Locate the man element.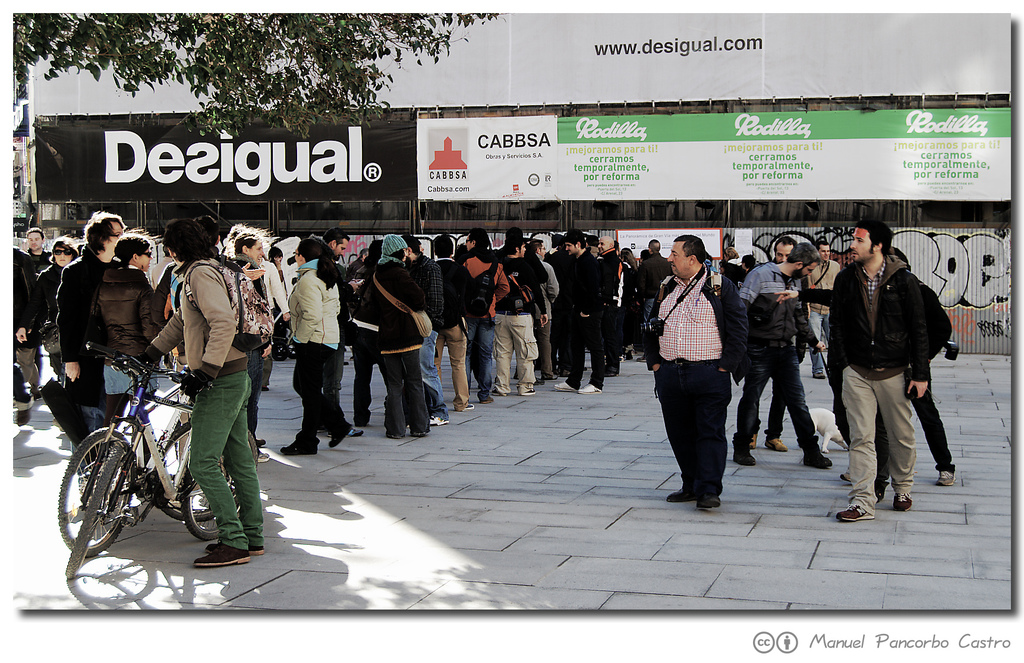
Element bbox: bbox=[415, 234, 444, 429].
